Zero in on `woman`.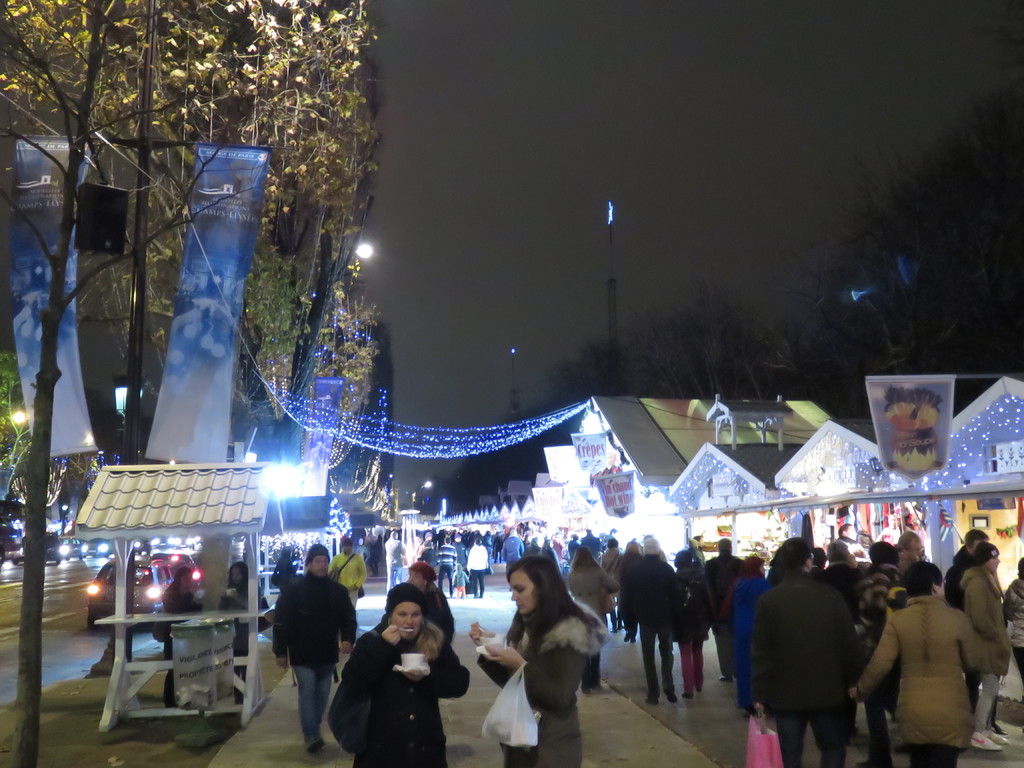
Zeroed in: bbox=(275, 545, 300, 593).
